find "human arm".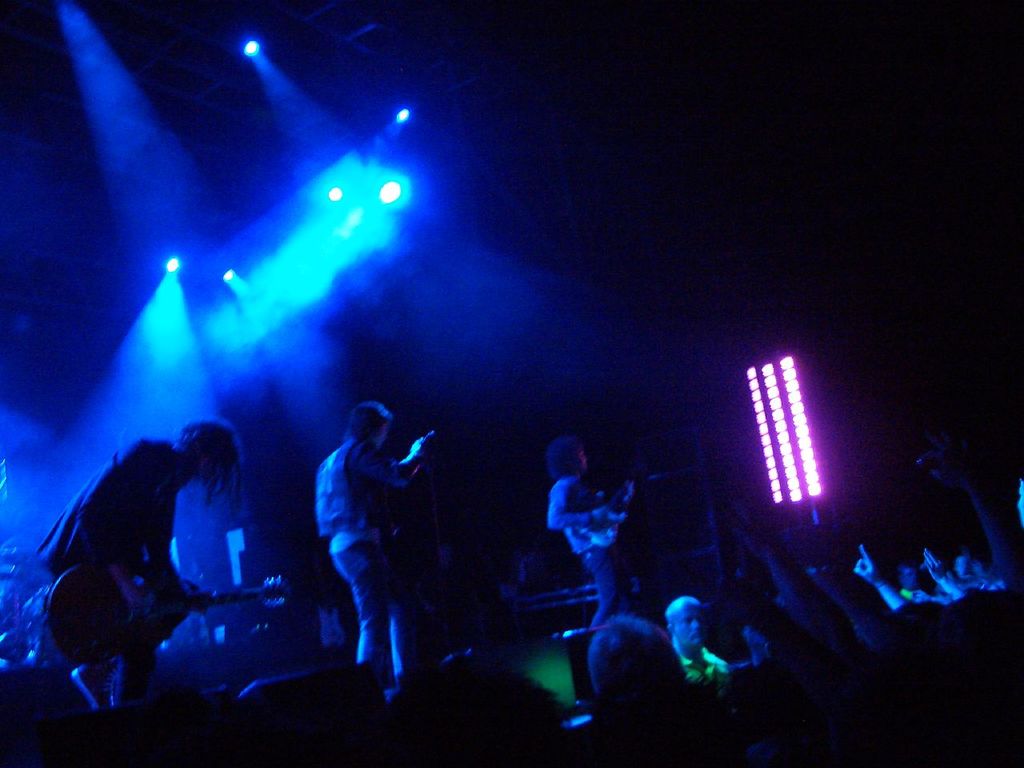
(left=546, top=486, right=600, bottom=525).
